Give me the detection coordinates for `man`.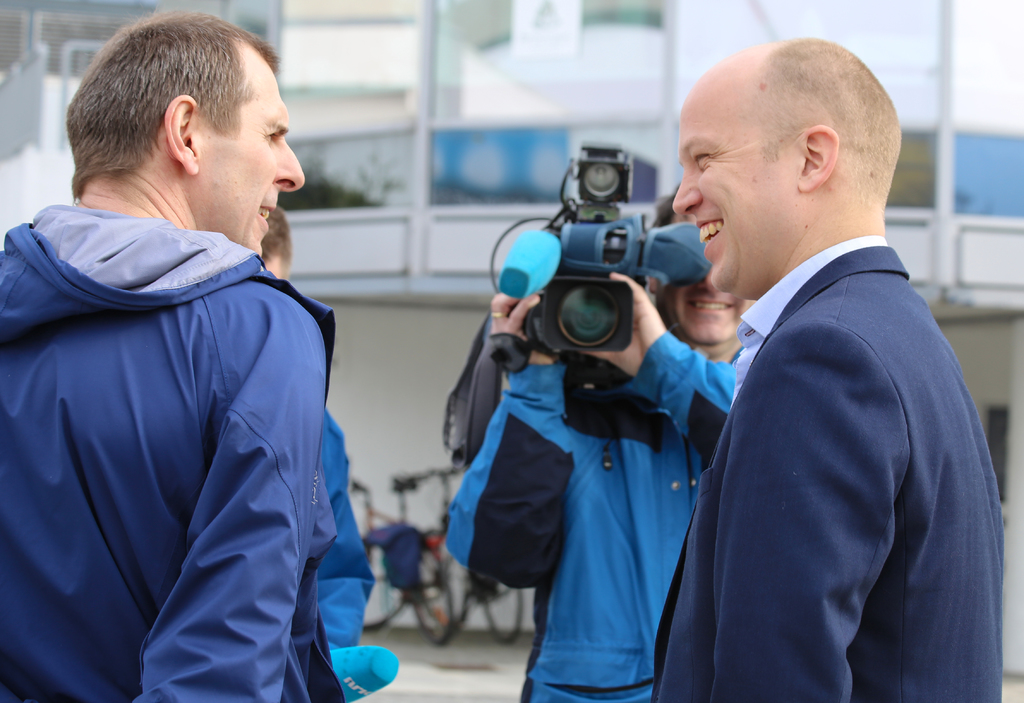
left=0, top=8, right=335, bottom=702.
